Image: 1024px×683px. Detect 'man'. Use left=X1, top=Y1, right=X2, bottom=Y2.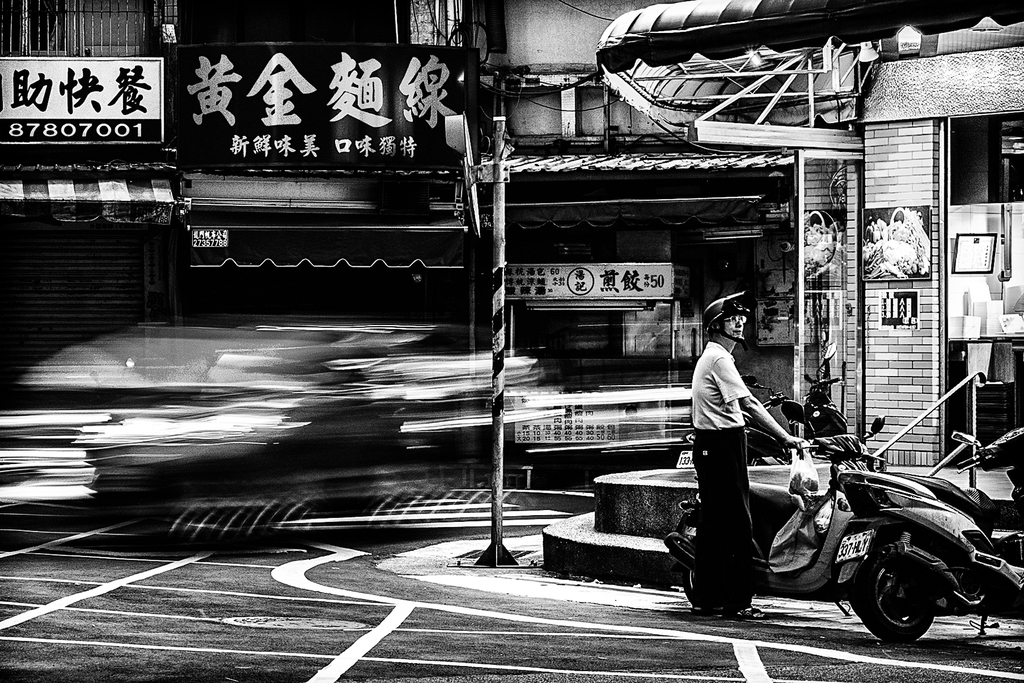
left=690, top=301, right=796, bottom=572.
